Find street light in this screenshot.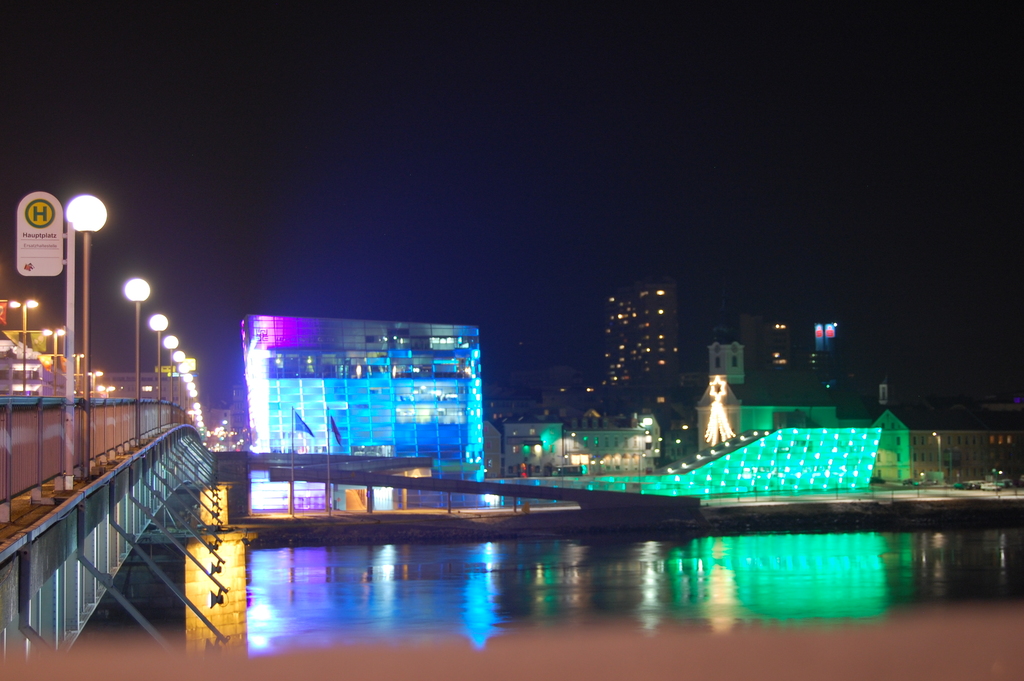
The bounding box for street light is region(636, 420, 653, 480).
